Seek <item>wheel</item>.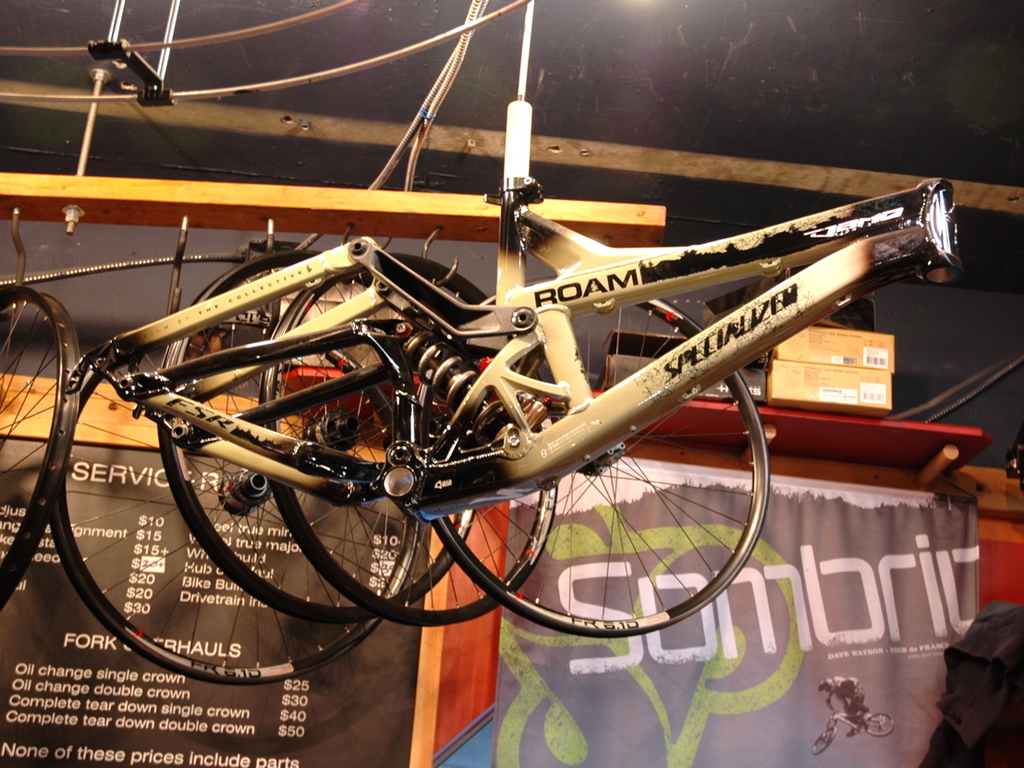
0, 286, 94, 614.
